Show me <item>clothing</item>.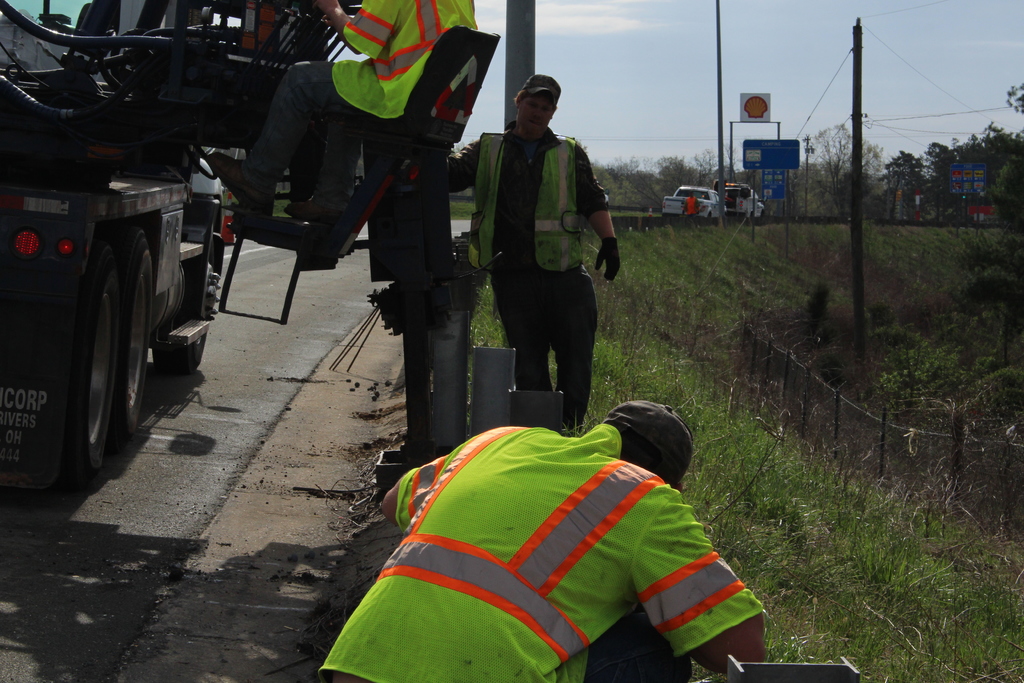
<item>clothing</item> is here: bbox(449, 124, 618, 441).
